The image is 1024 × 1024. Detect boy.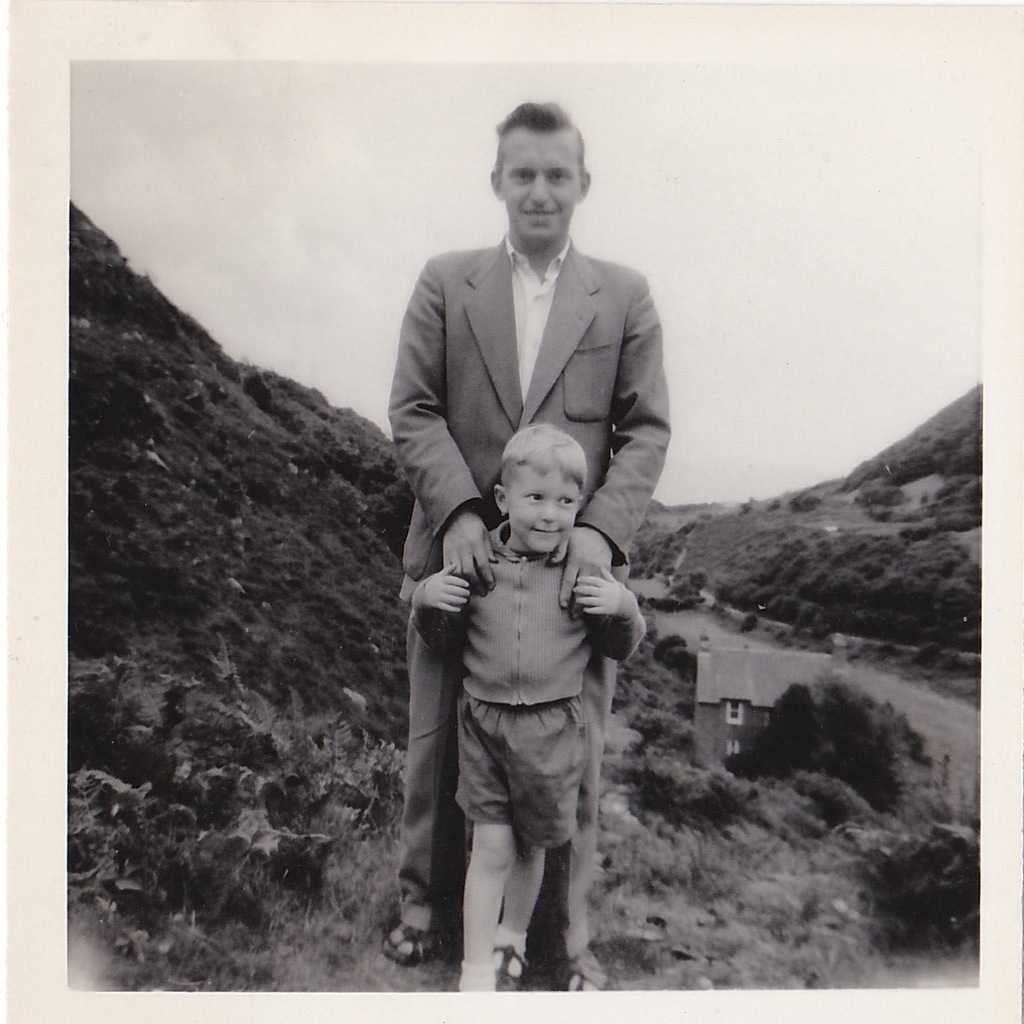
Detection: BBox(373, 355, 672, 1014).
